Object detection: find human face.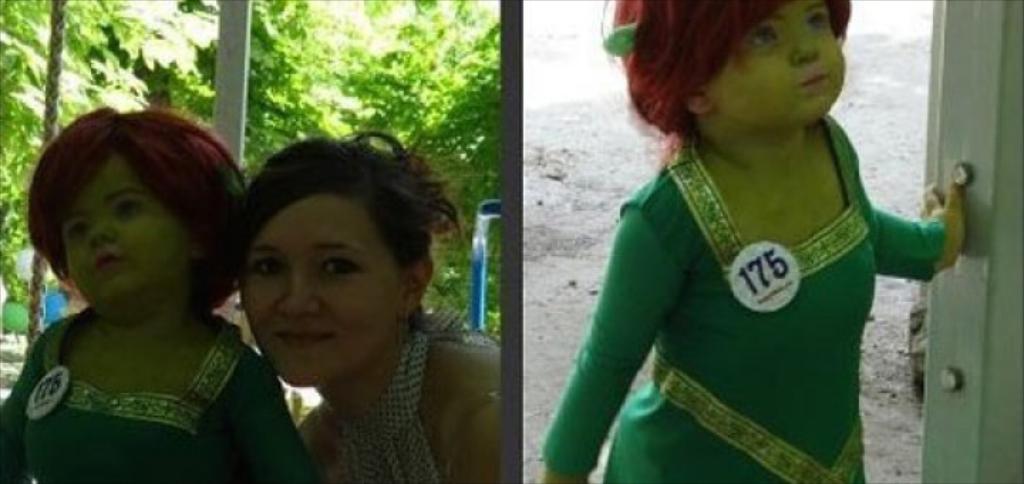
box=[704, 0, 848, 124].
